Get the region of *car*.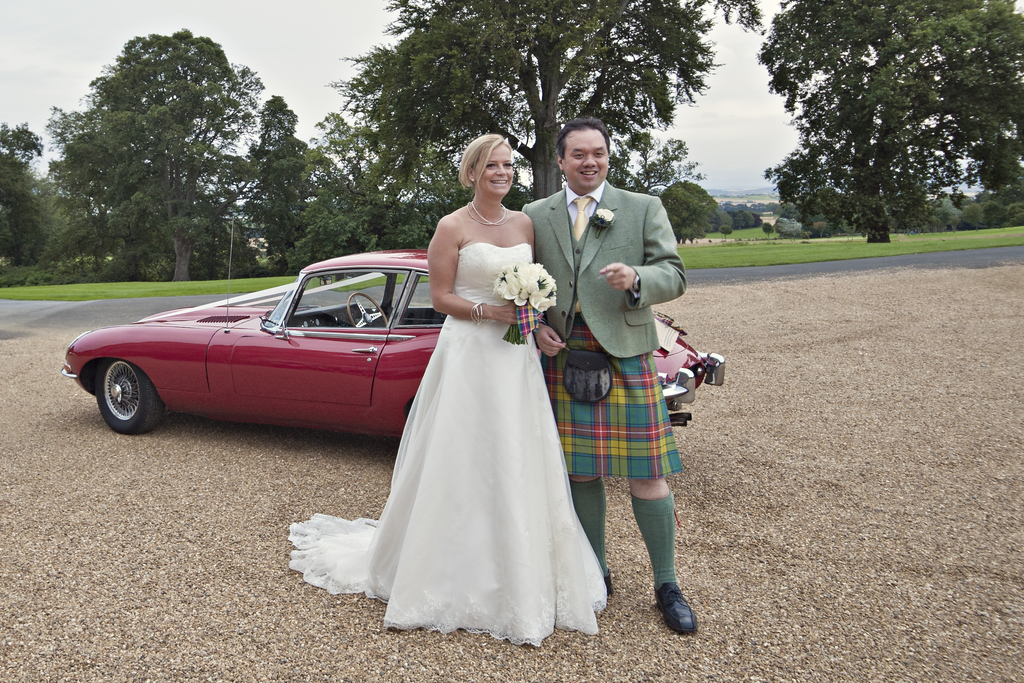
(left=65, top=252, right=724, bottom=435).
